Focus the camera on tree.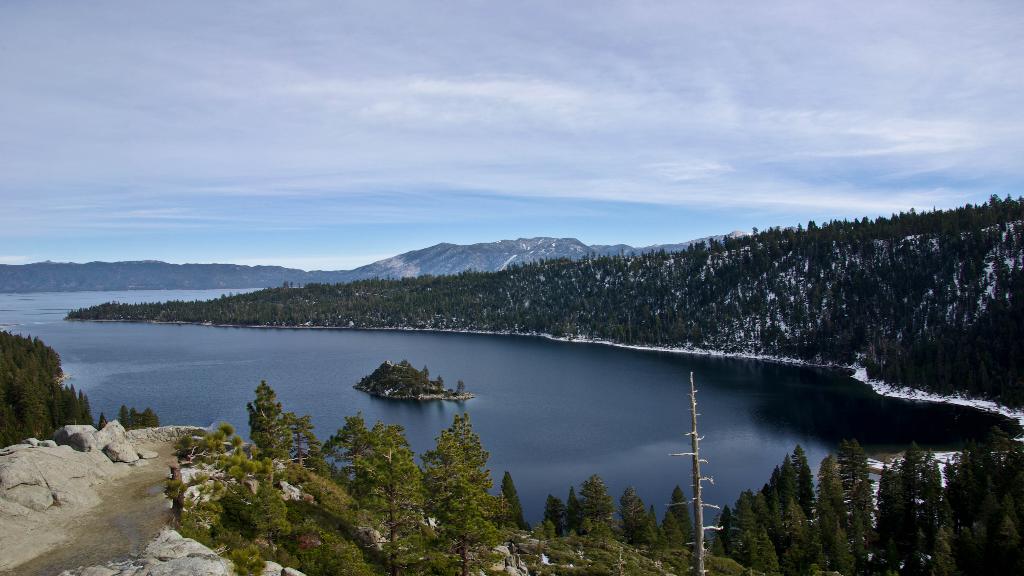
Focus region: locate(56, 379, 98, 428).
